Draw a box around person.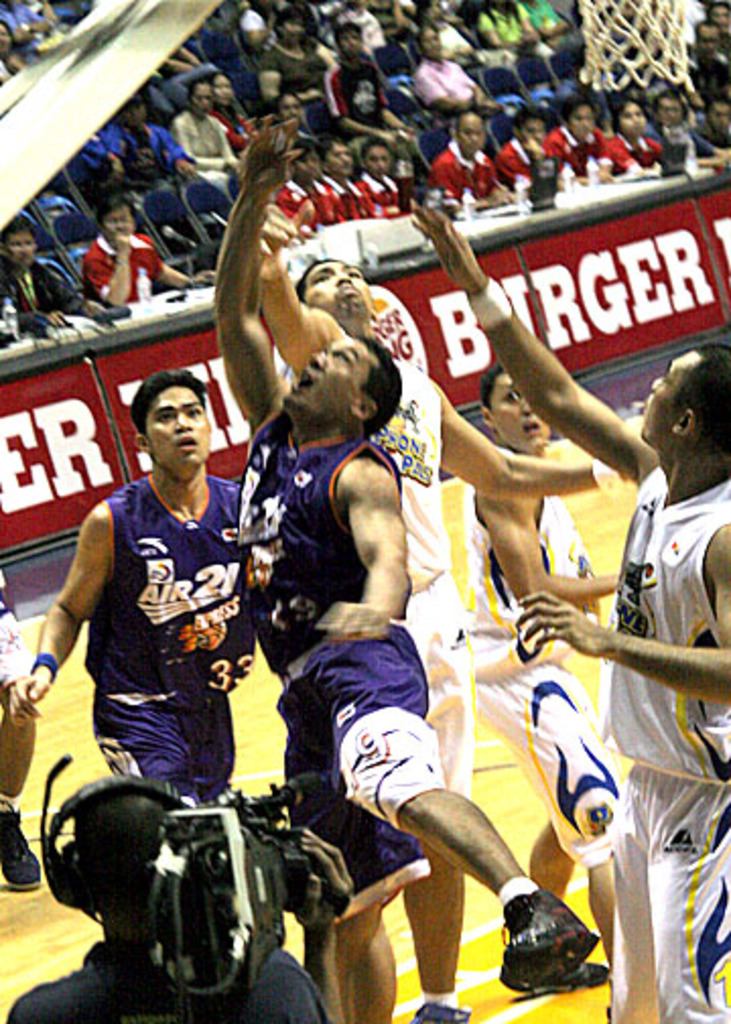
bbox=[246, 244, 621, 1022].
